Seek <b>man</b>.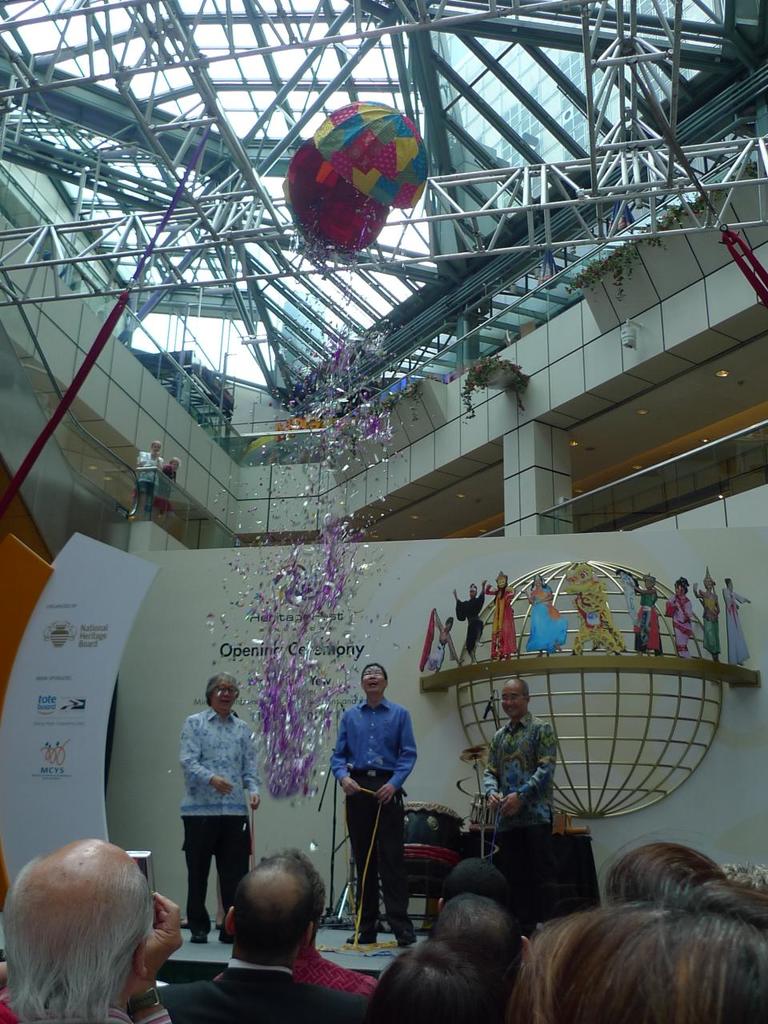
[362,935,498,1023].
